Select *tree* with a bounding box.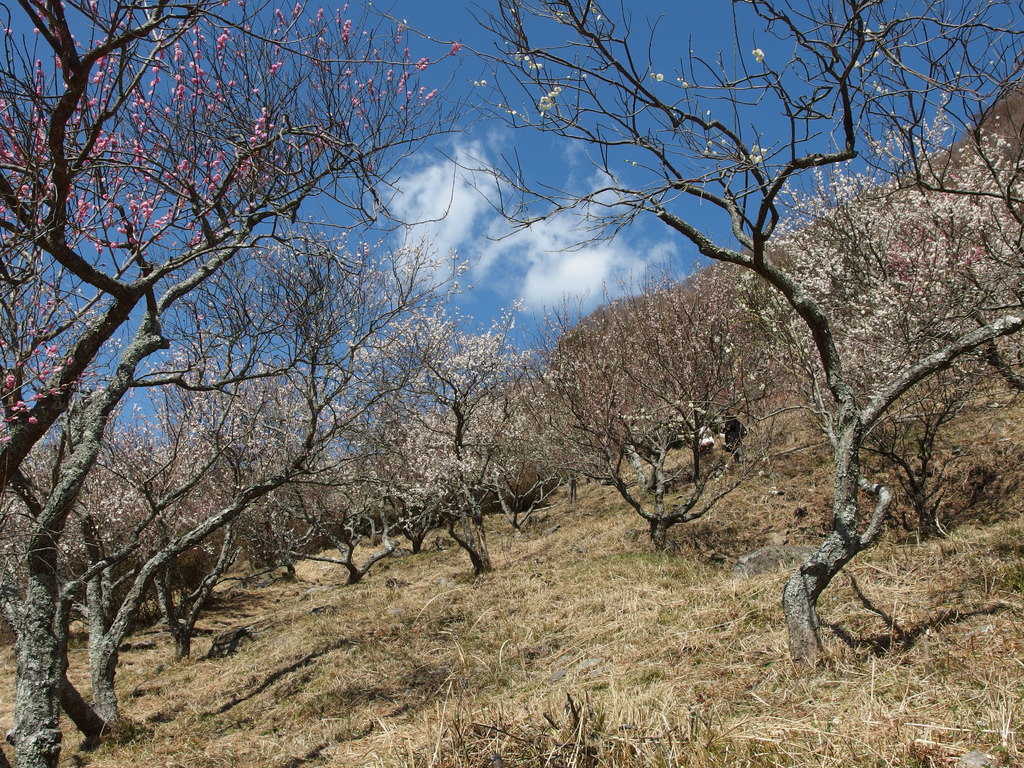
469:0:1023:681.
